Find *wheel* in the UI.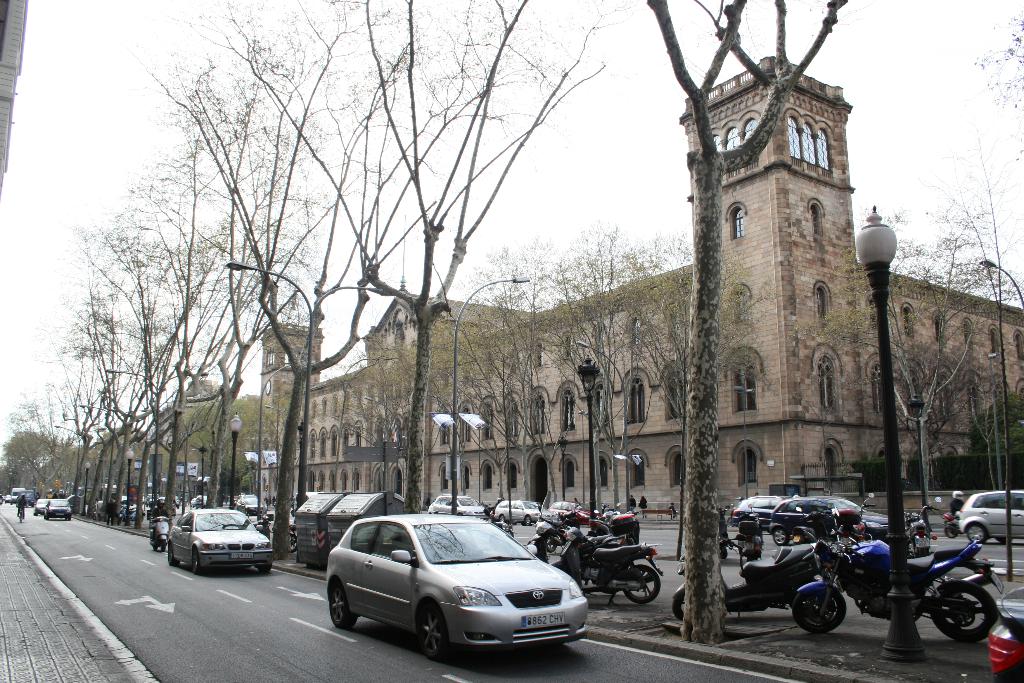
UI element at bbox=[545, 535, 555, 554].
